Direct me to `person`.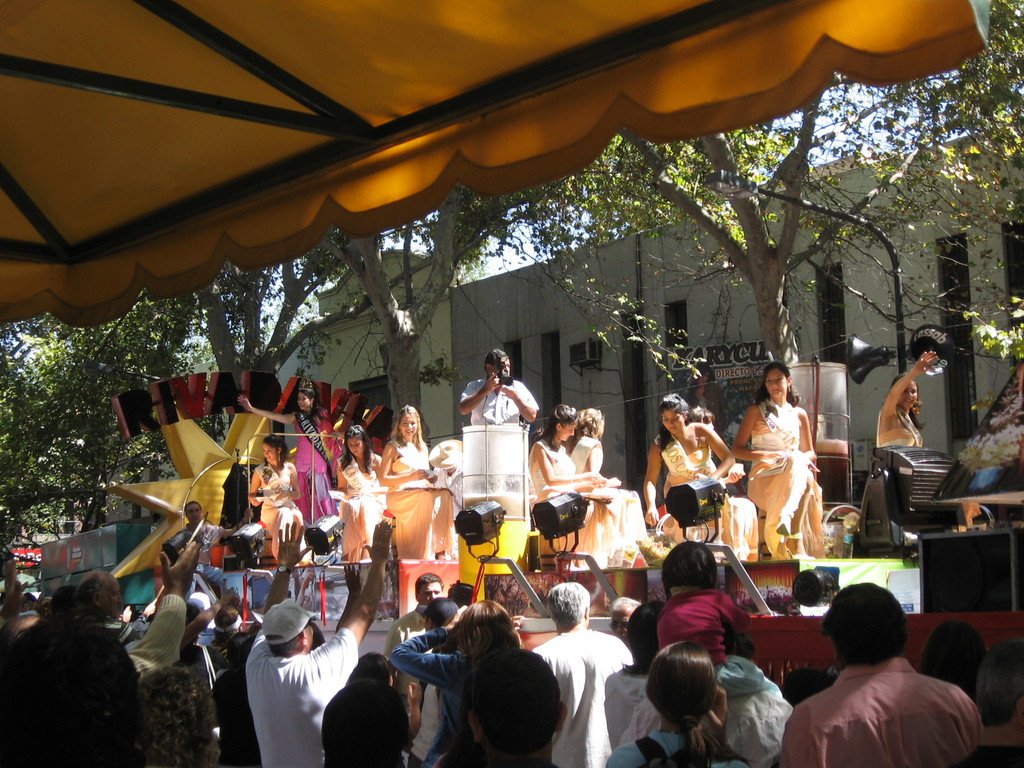
Direction: <bbox>639, 393, 764, 565</bbox>.
